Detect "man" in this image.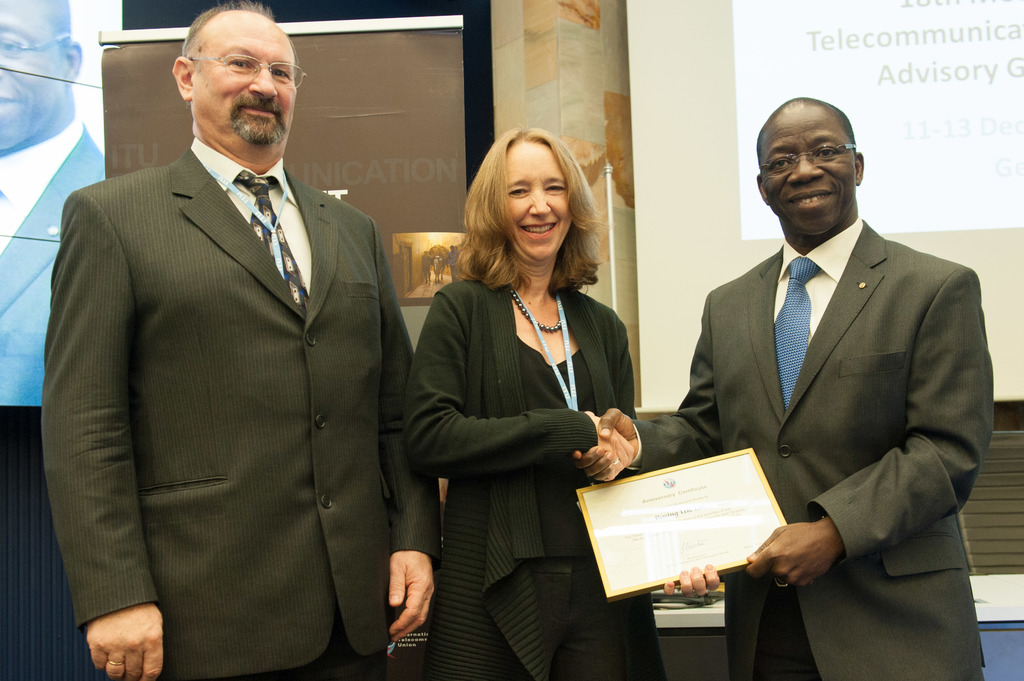
Detection: 38:5:446:675.
